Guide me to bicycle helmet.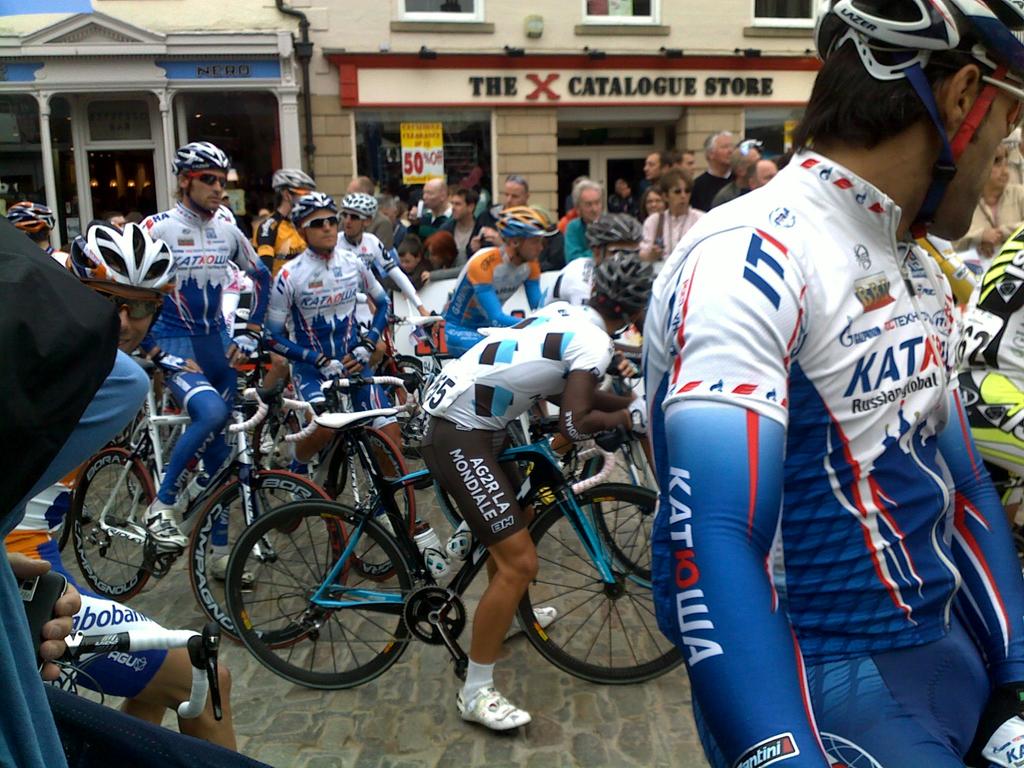
Guidance: l=490, t=204, r=543, b=237.
